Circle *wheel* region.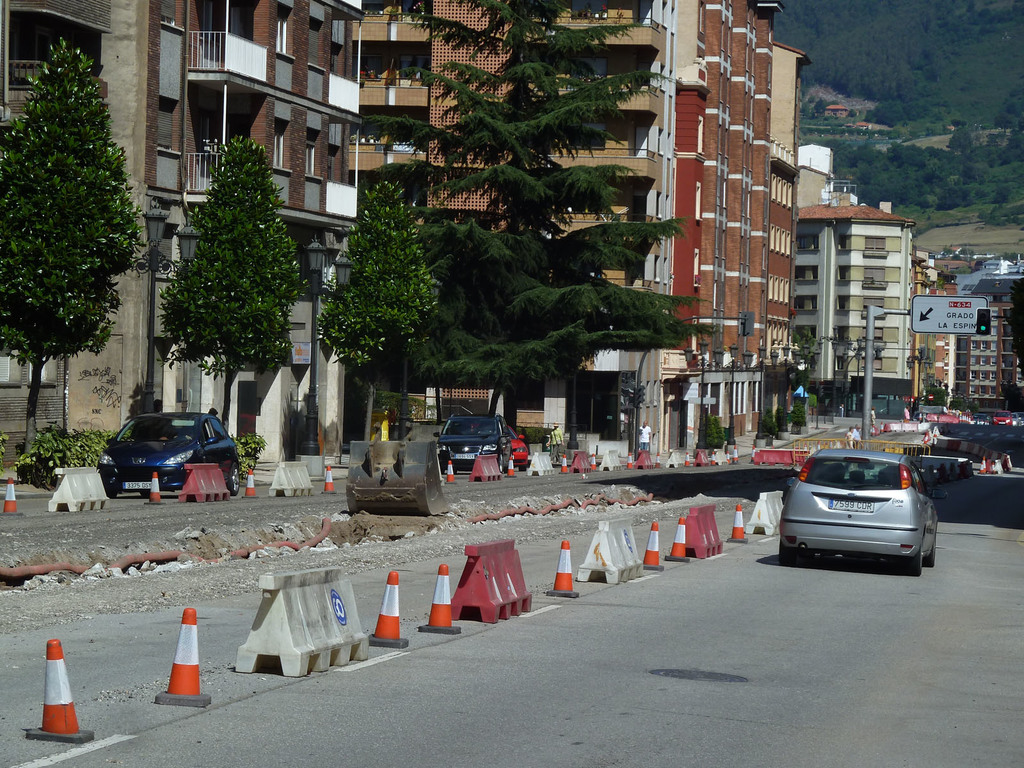
Region: (779, 547, 794, 566).
